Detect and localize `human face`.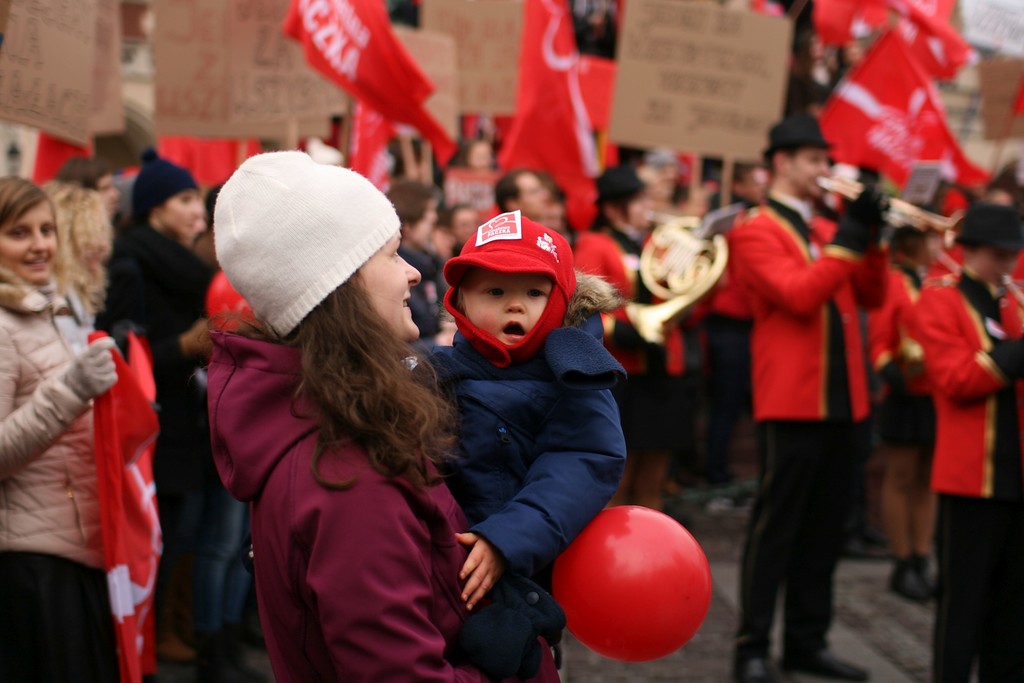
Localized at locate(620, 186, 658, 231).
